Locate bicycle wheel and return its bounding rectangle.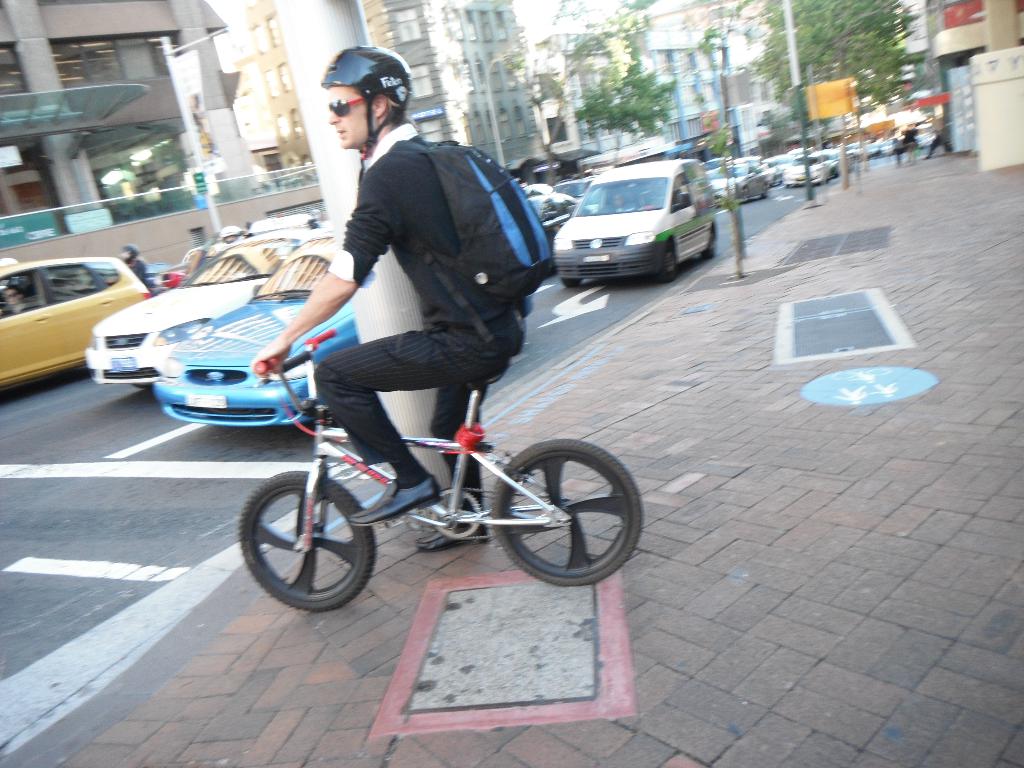
left=239, top=465, right=380, bottom=611.
